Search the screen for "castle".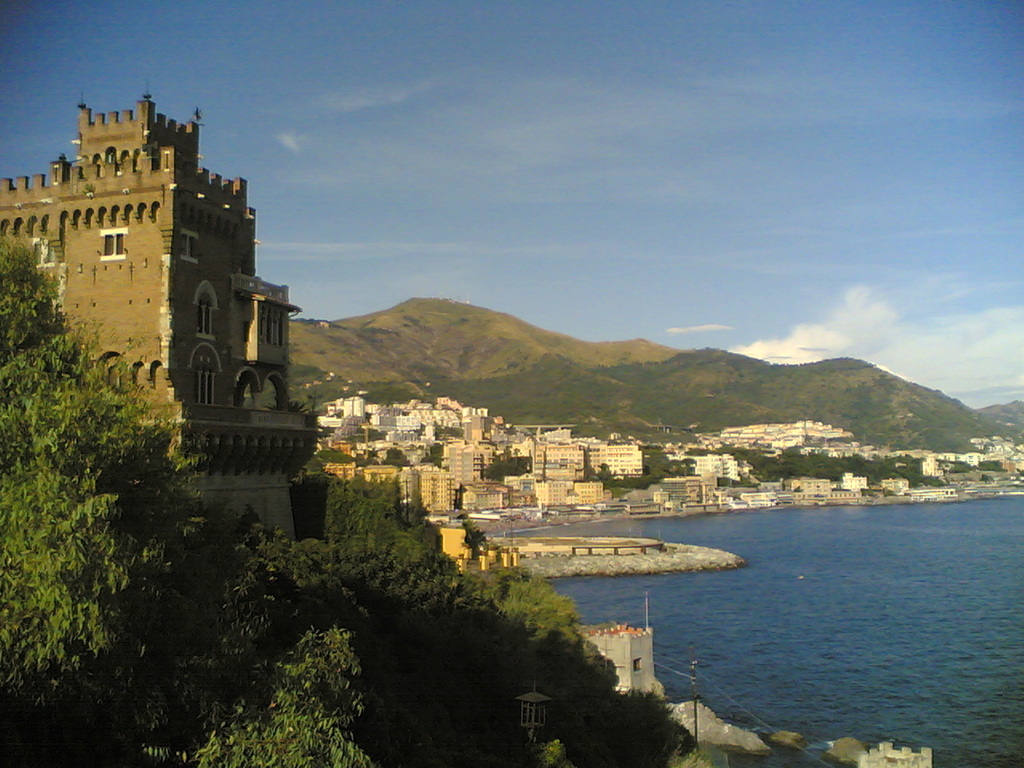
Found at box=[6, 33, 293, 550].
